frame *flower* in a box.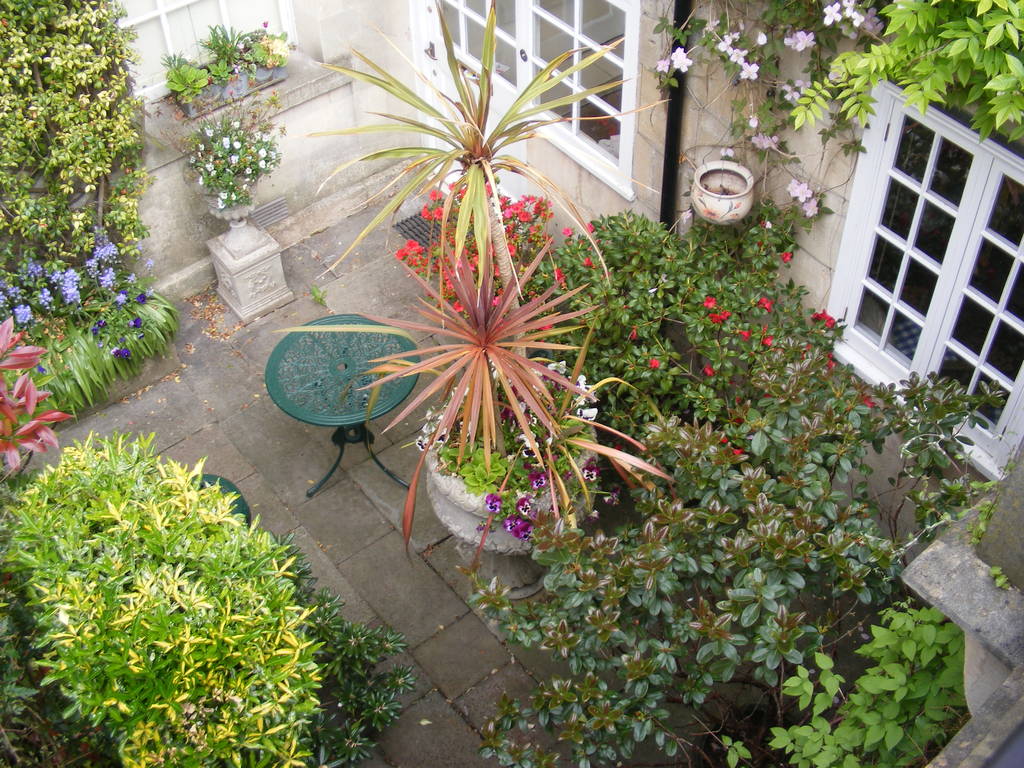
[719,147,731,158].
